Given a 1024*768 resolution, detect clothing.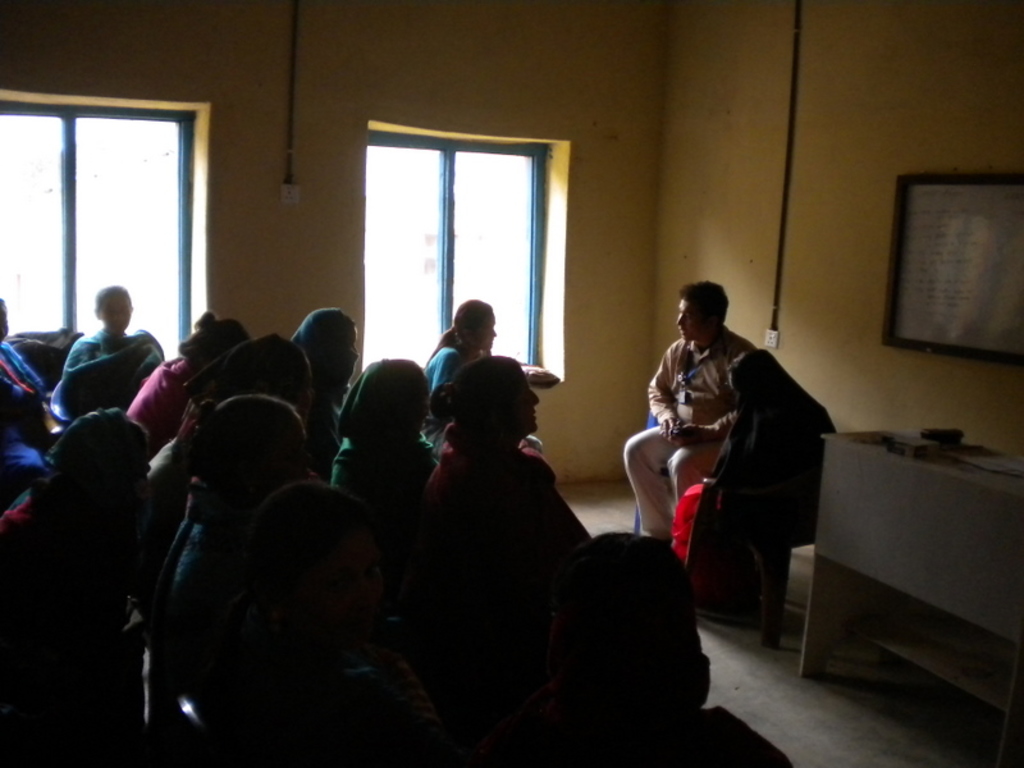
{"left": 125, "top": 348, "right": 210, "bottom": 458}.
